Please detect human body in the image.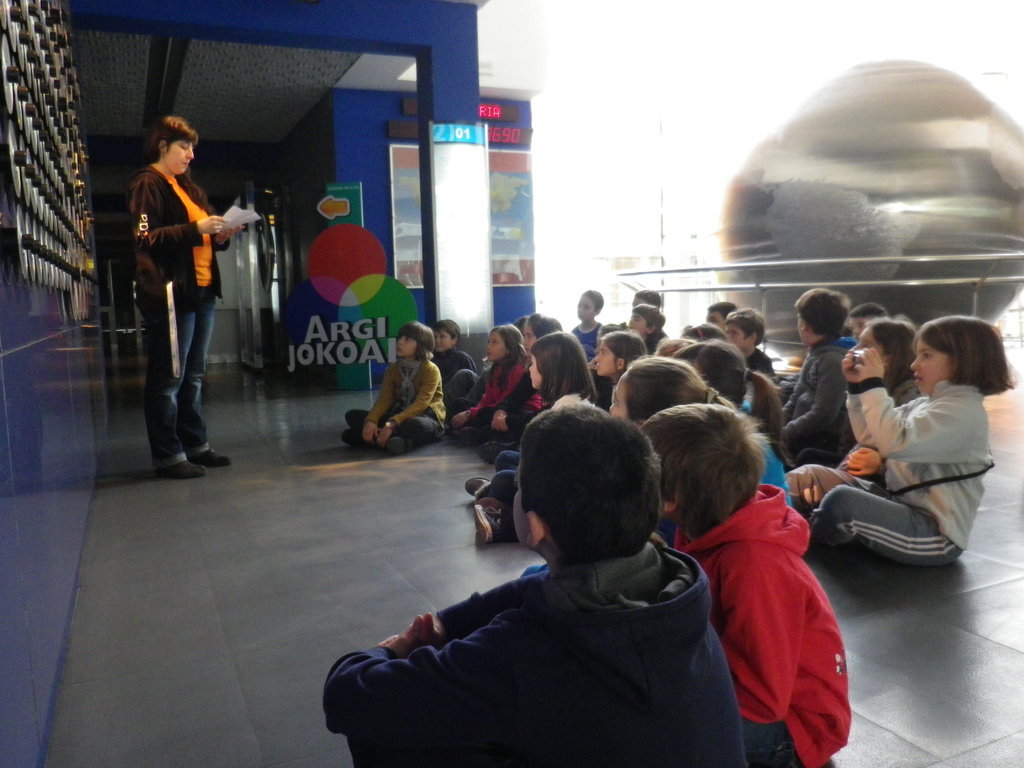
(689,318,727,344).
